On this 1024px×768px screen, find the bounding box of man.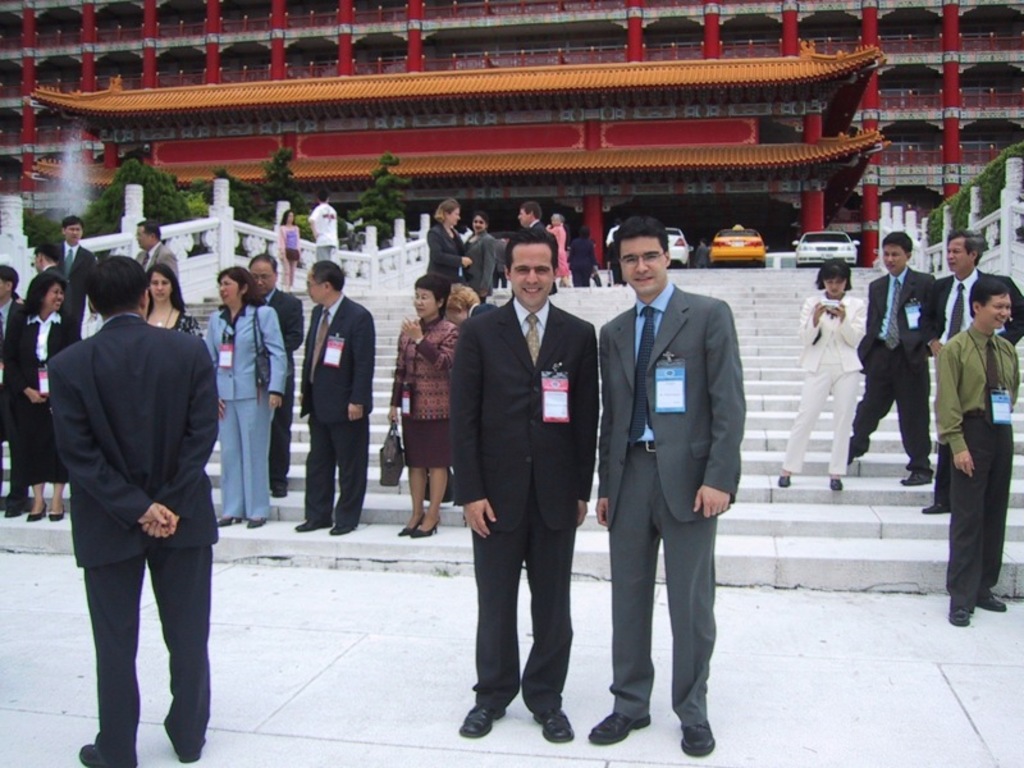
Bounding box: [38, 218, 244, 767].
